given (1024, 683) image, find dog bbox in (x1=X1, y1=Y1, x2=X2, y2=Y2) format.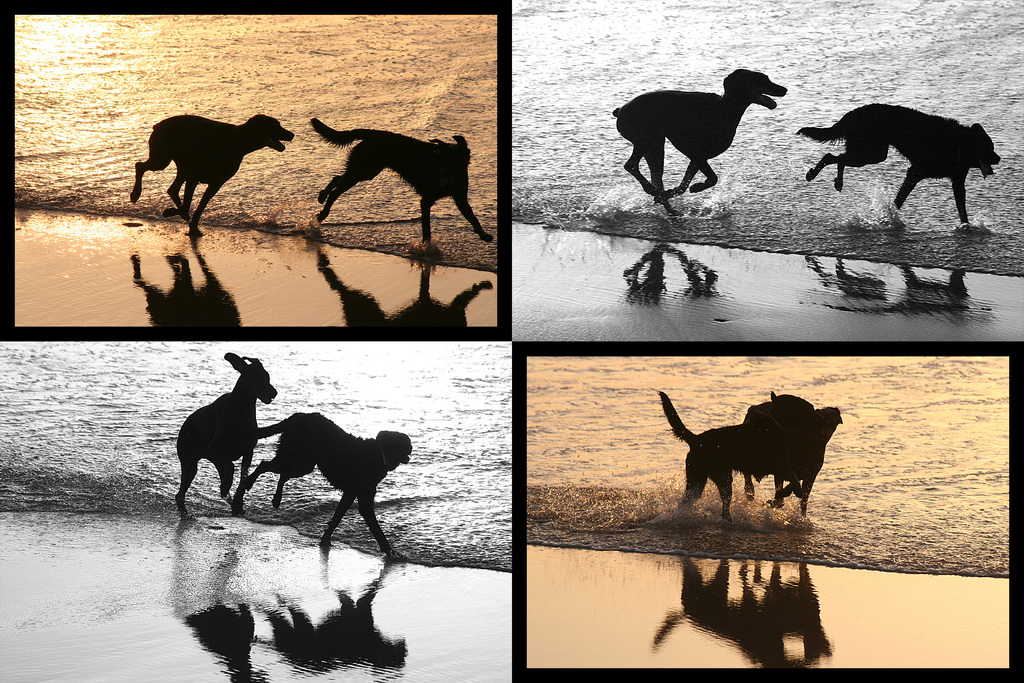
(x1=610, y1=69, x2=787, y2=201).
